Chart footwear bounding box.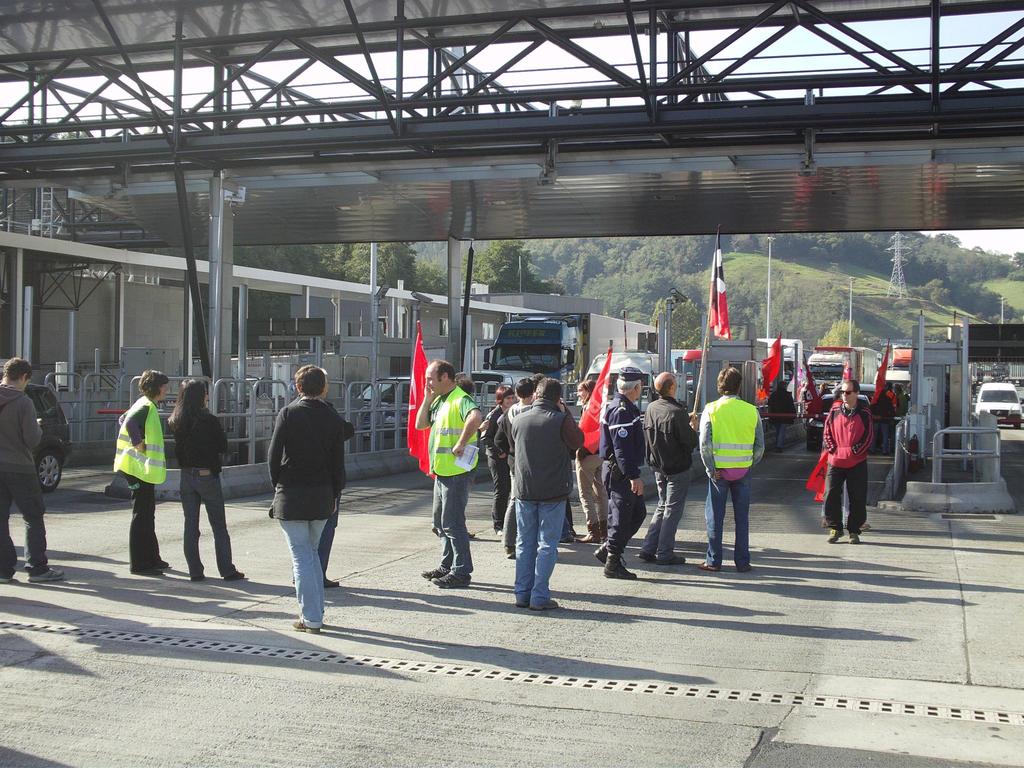
Charted: (419, 561, 449, 579).
